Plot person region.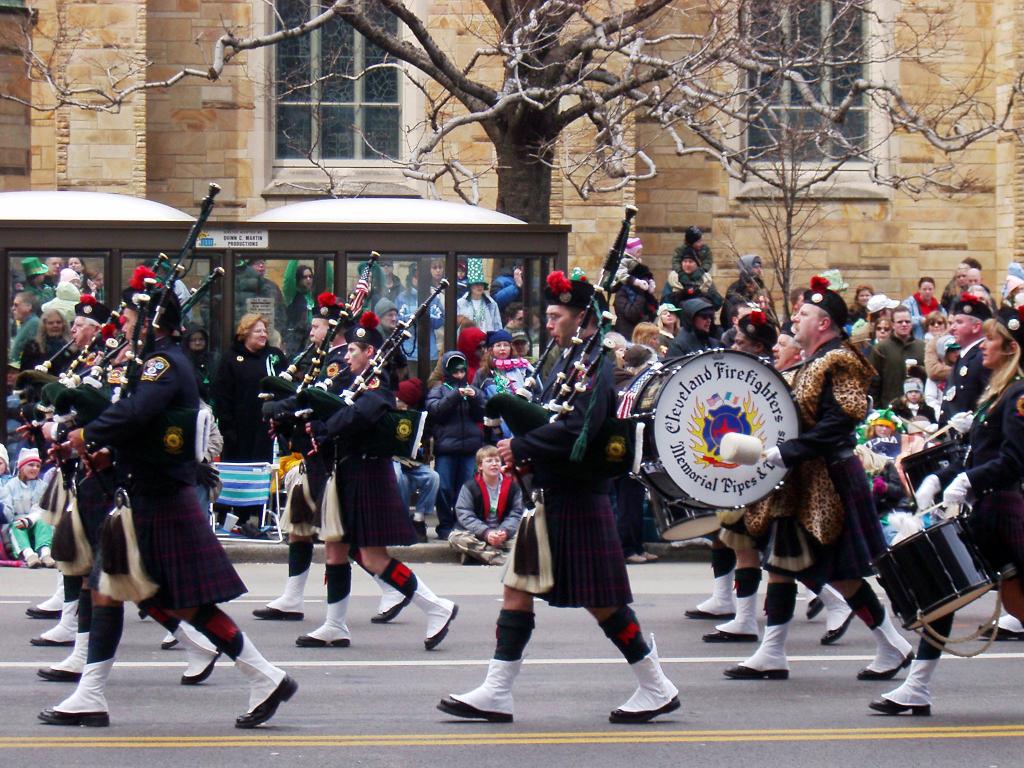
Plotted at [left=215, top=307, right=284, bottom=538].
